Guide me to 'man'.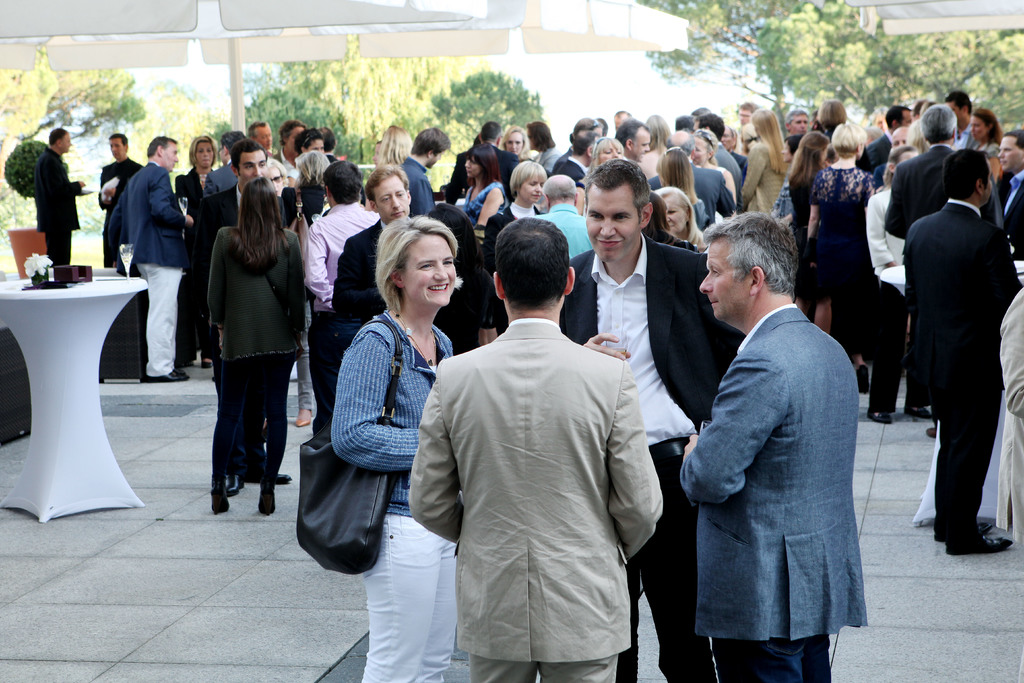
Guidance: 694, 112, 744, 199.
